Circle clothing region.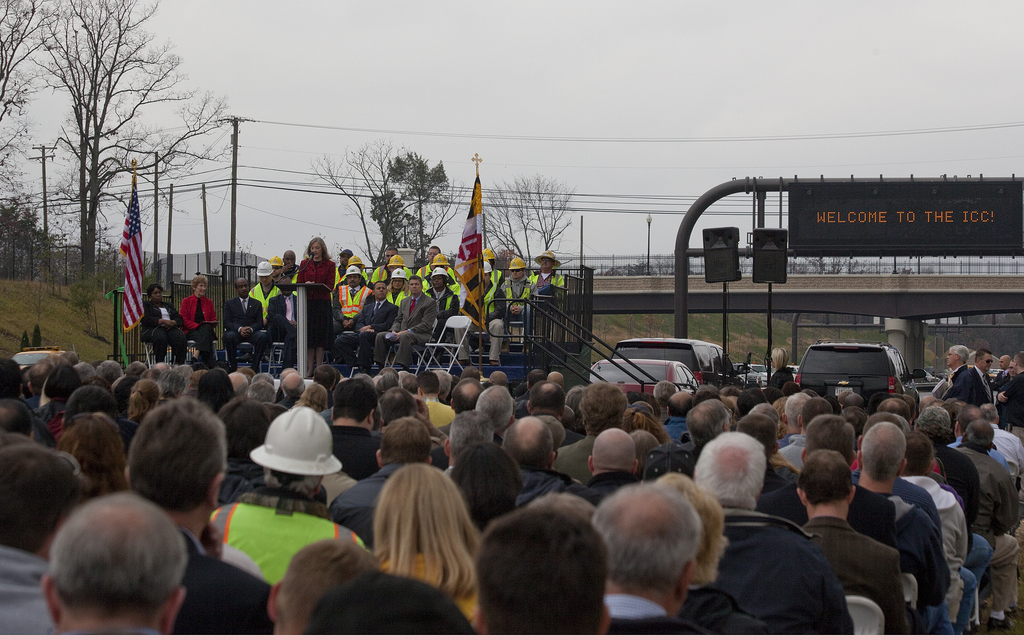
Region: [227, 255, 555, 365].
